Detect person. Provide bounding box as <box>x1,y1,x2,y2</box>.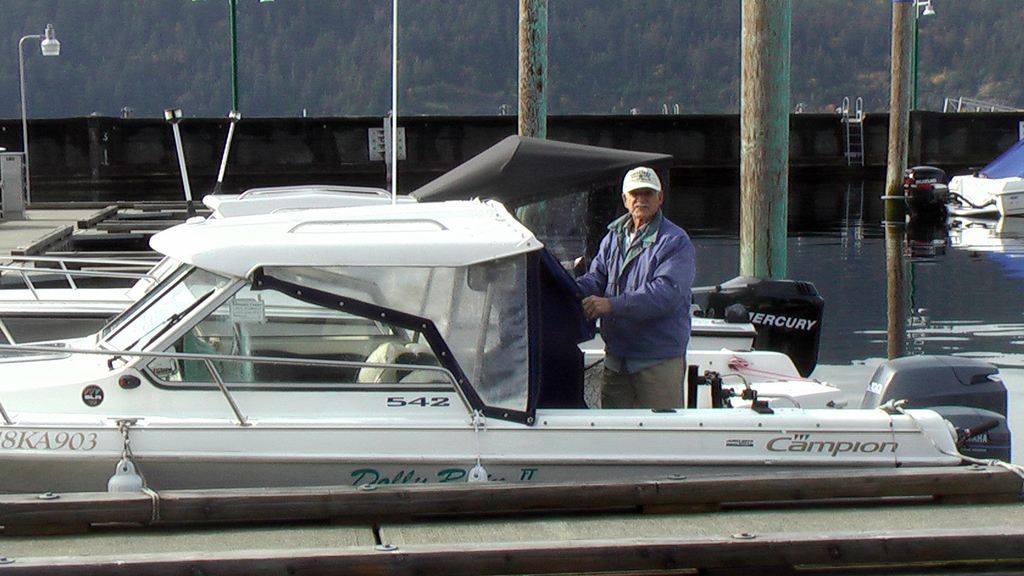
<box>586,162,700,415</box>.
